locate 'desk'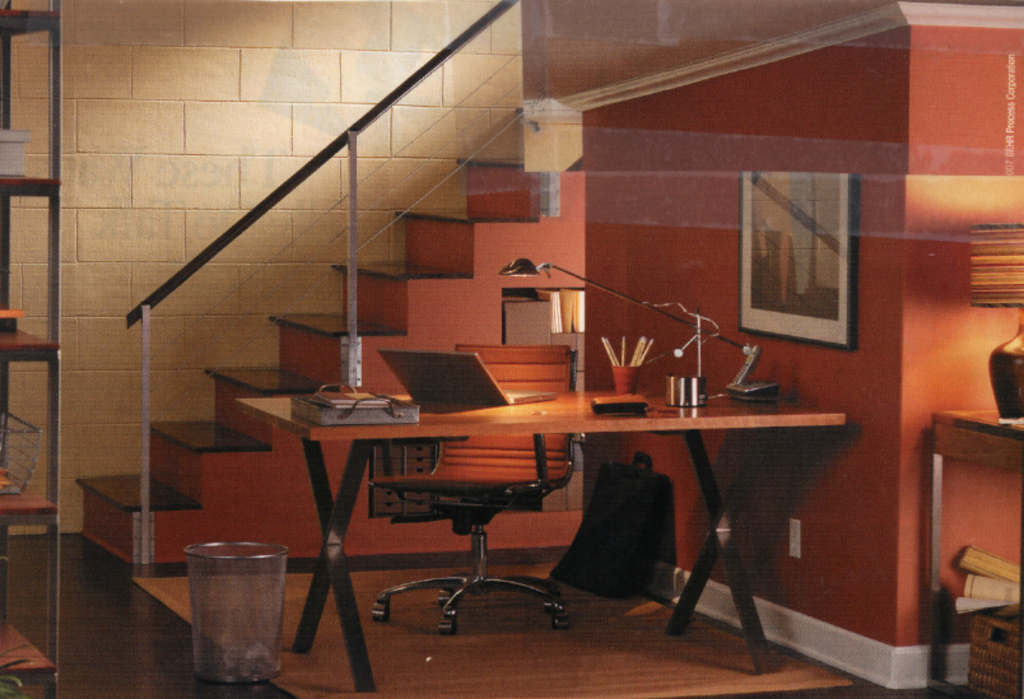
(x1=239, y1=395, x2=841, y2=684)
